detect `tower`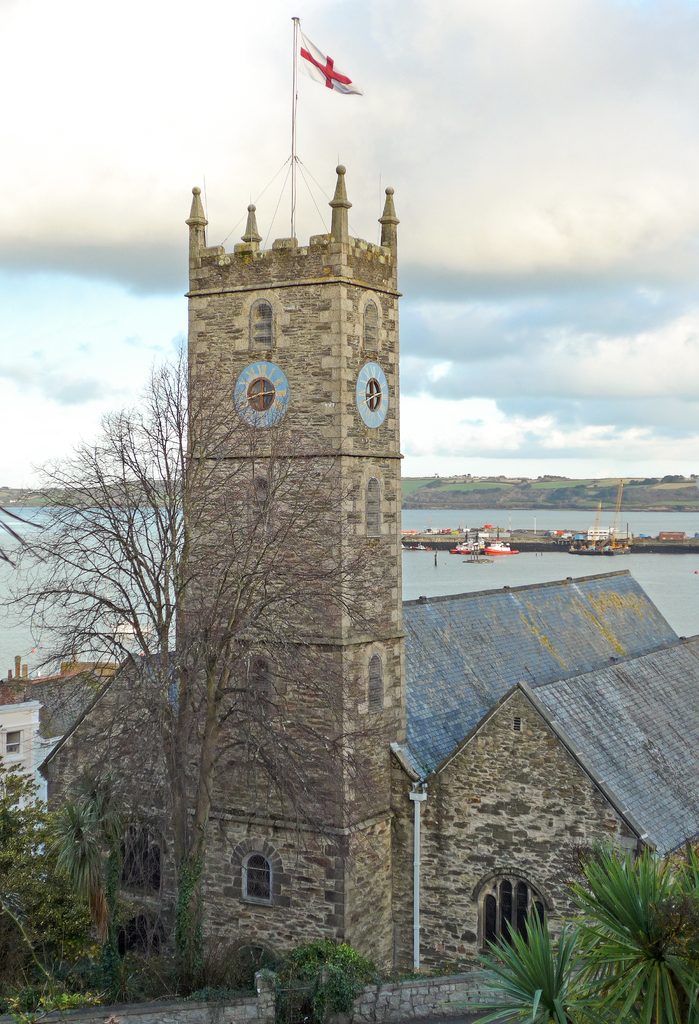
[158, 209, 447, 865]
